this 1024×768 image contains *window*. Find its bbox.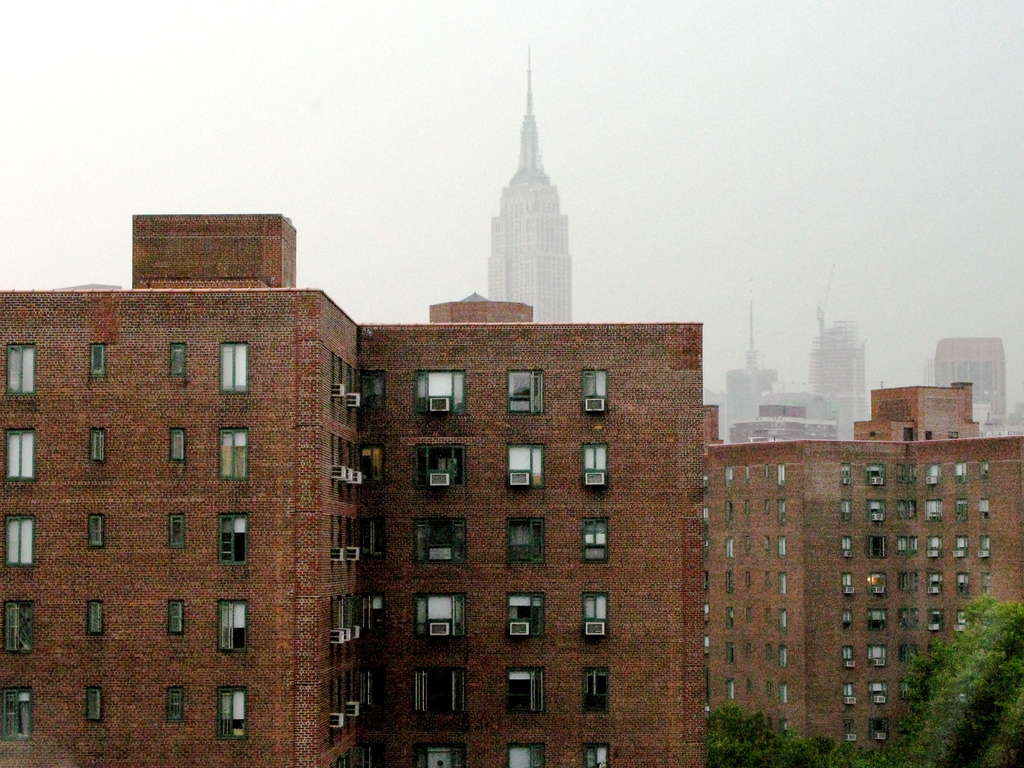
[92,514,104,549].
